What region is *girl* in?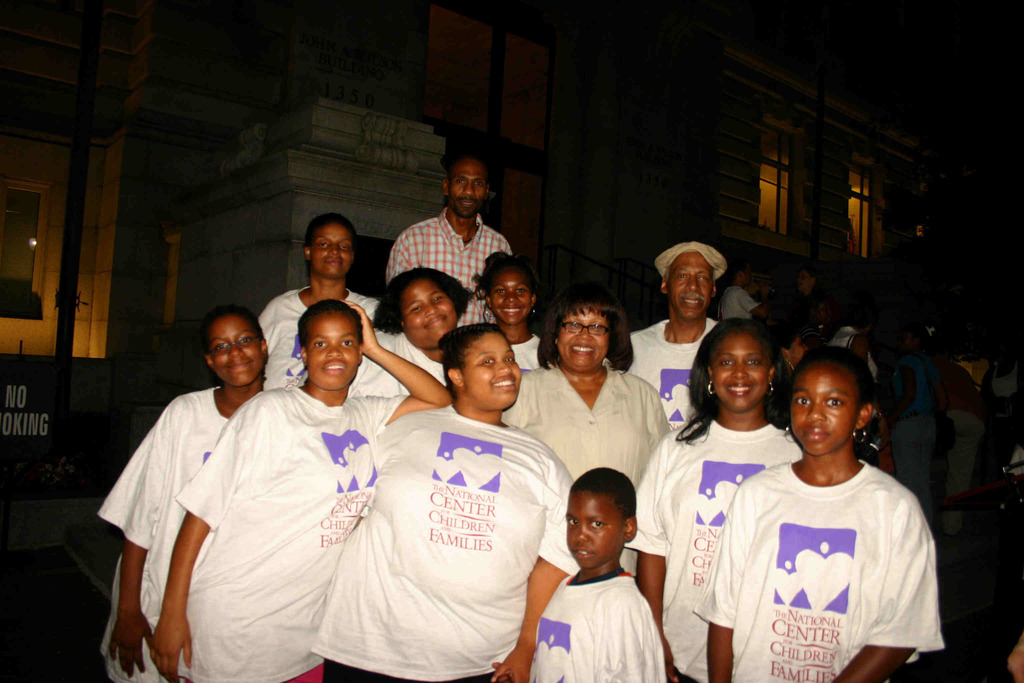
[346, 267, 476, 436].
